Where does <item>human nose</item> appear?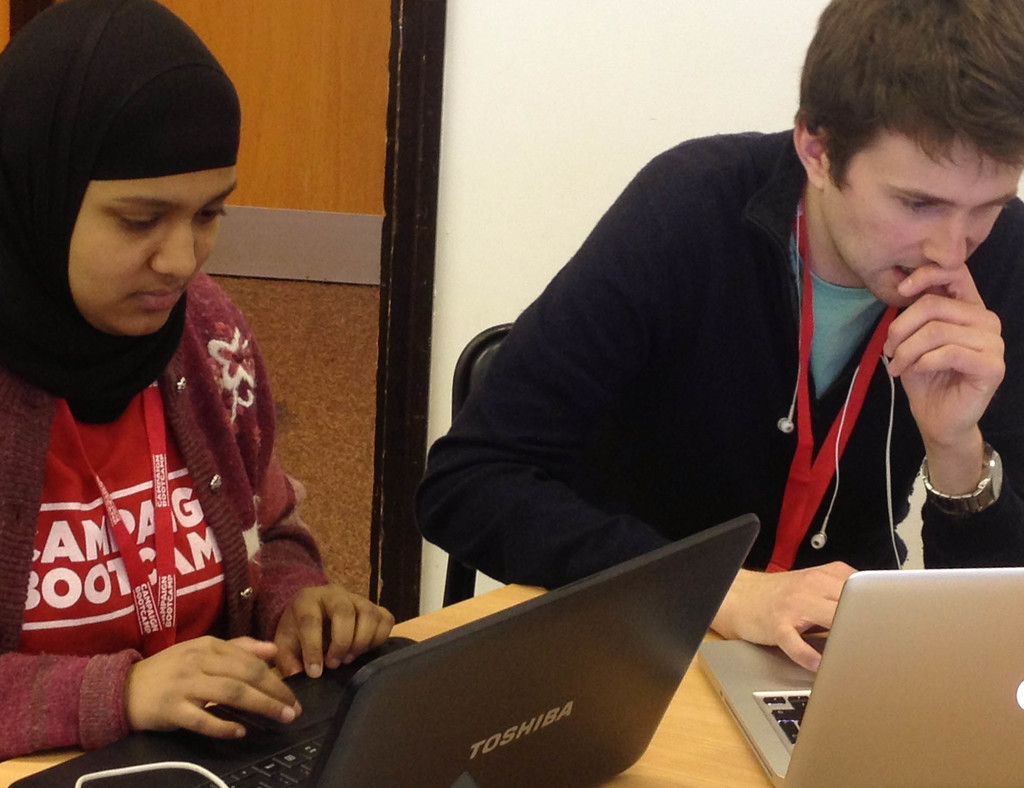
Appears at Rect(151, 218, 198, 278).
